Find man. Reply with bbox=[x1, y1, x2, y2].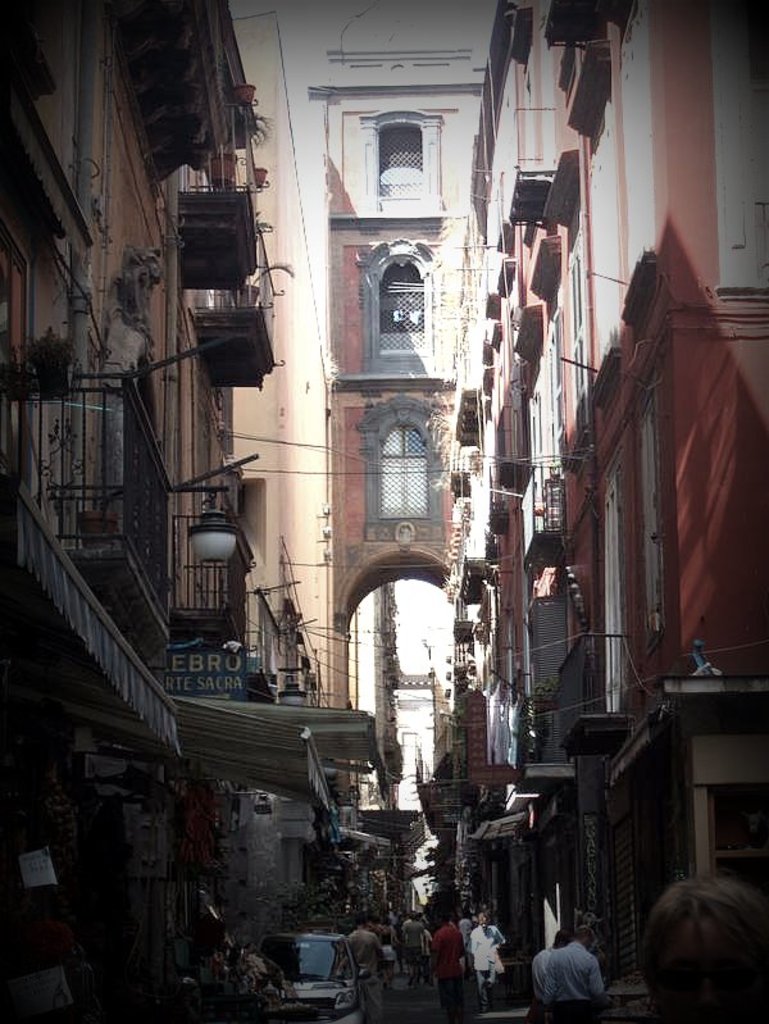
bbox=[343, 913, 391, 1023].
